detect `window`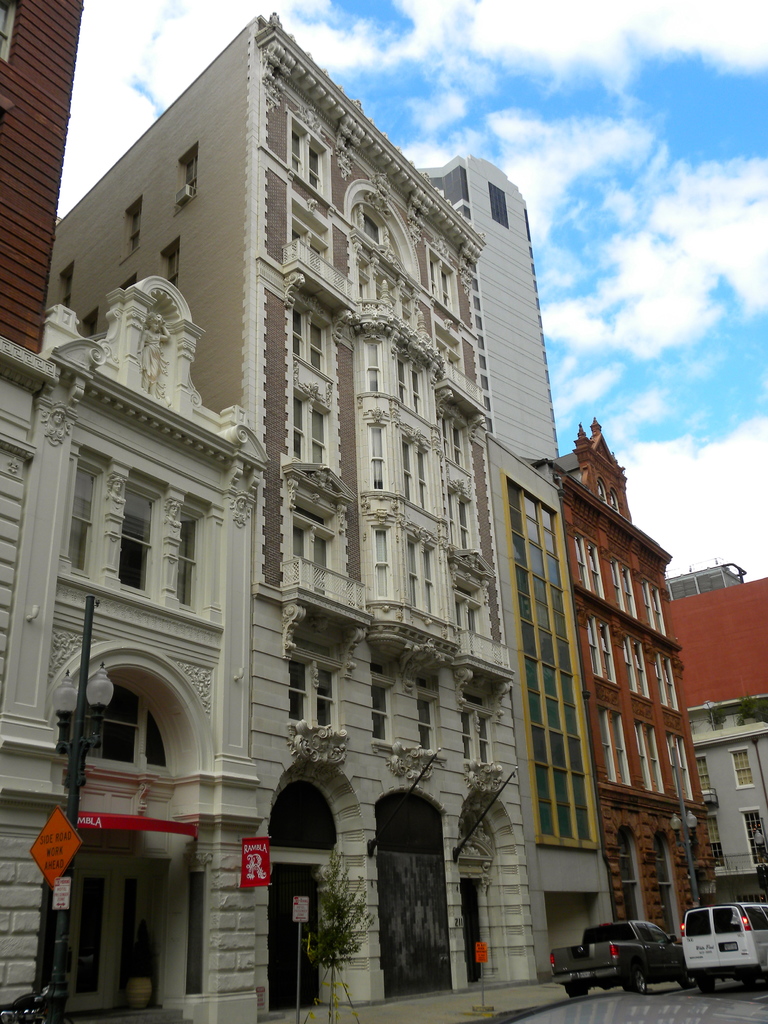
x1=120 y1=200 x2=141 y2=266
